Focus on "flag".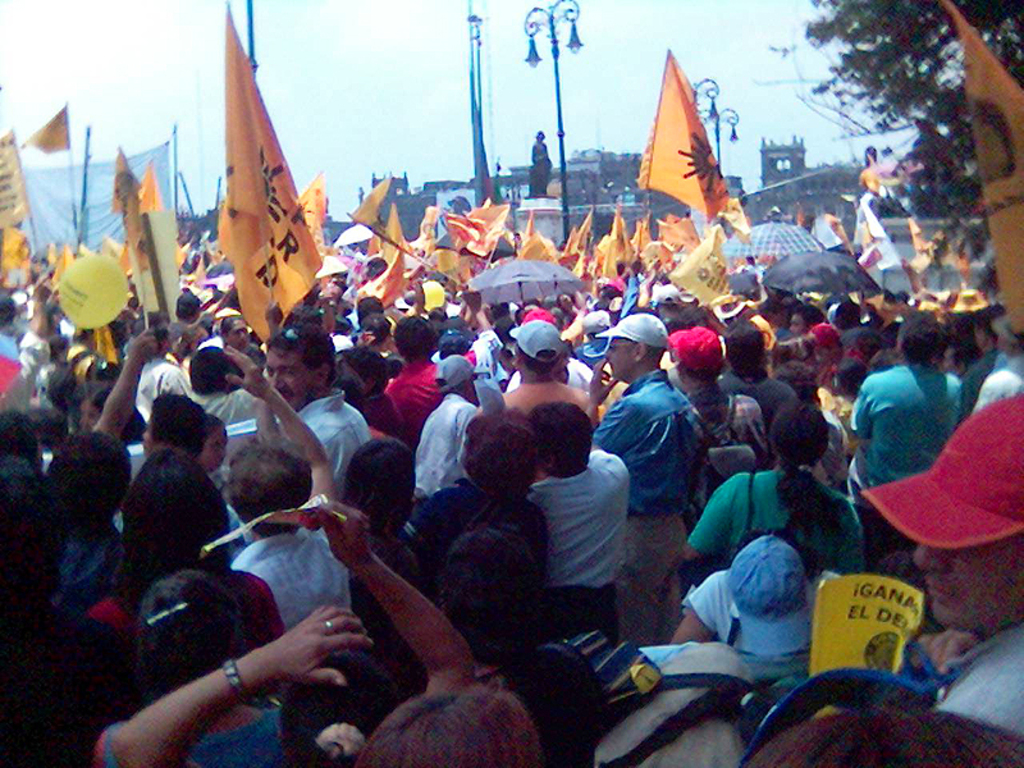
Focused at pyautogui.locateOnScreen(186, 13, 315, 343).
